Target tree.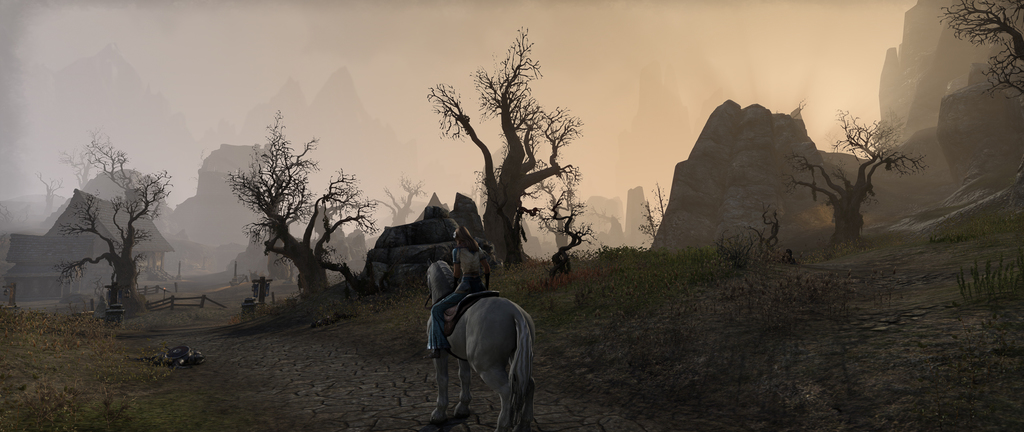
Target region: box=[214, 95, 388, 321].
